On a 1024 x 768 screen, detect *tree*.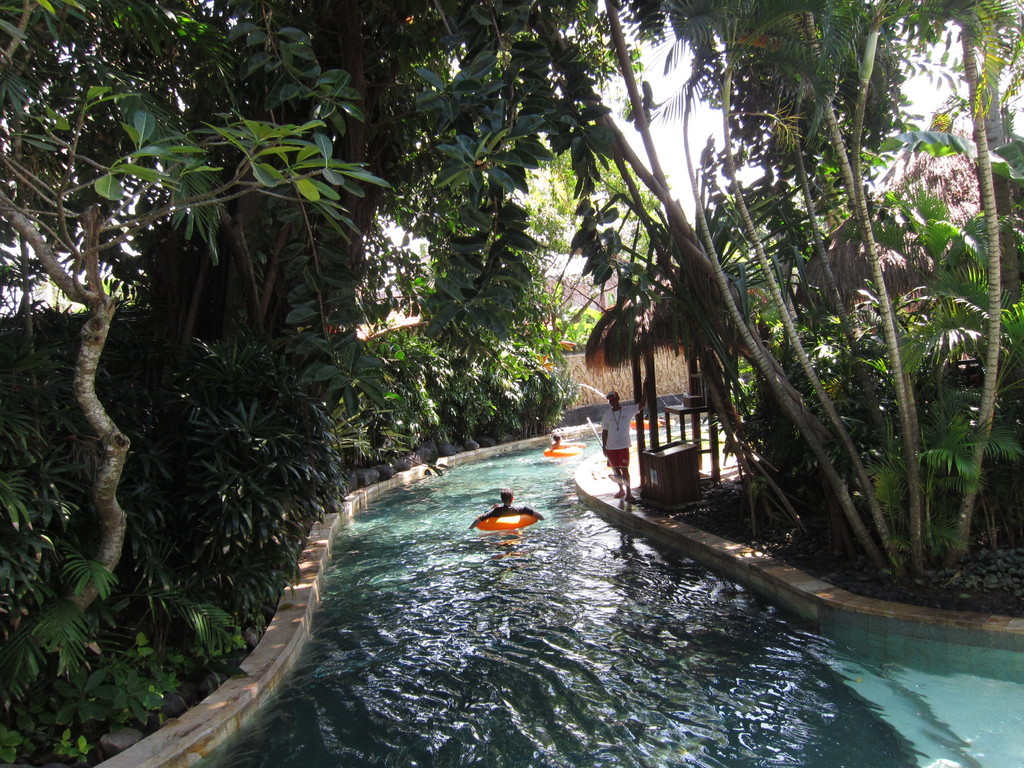
x1=3, y1=14, x2=239, y2=632.
